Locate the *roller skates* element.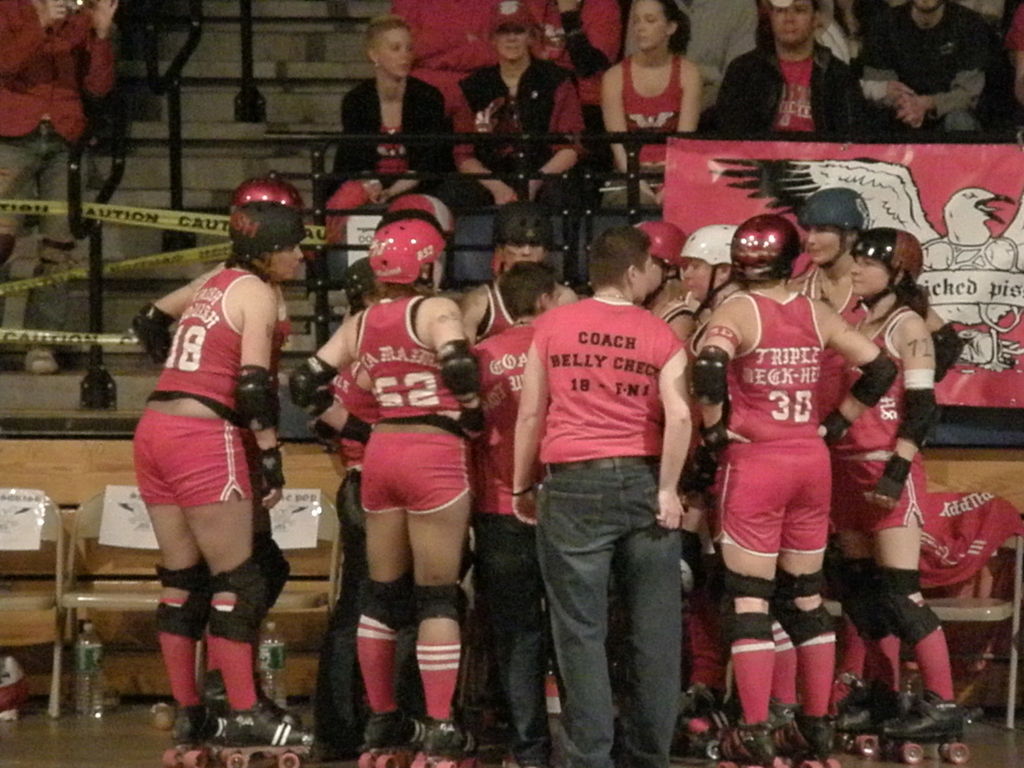
Element bbox: 874,687,973,764.
